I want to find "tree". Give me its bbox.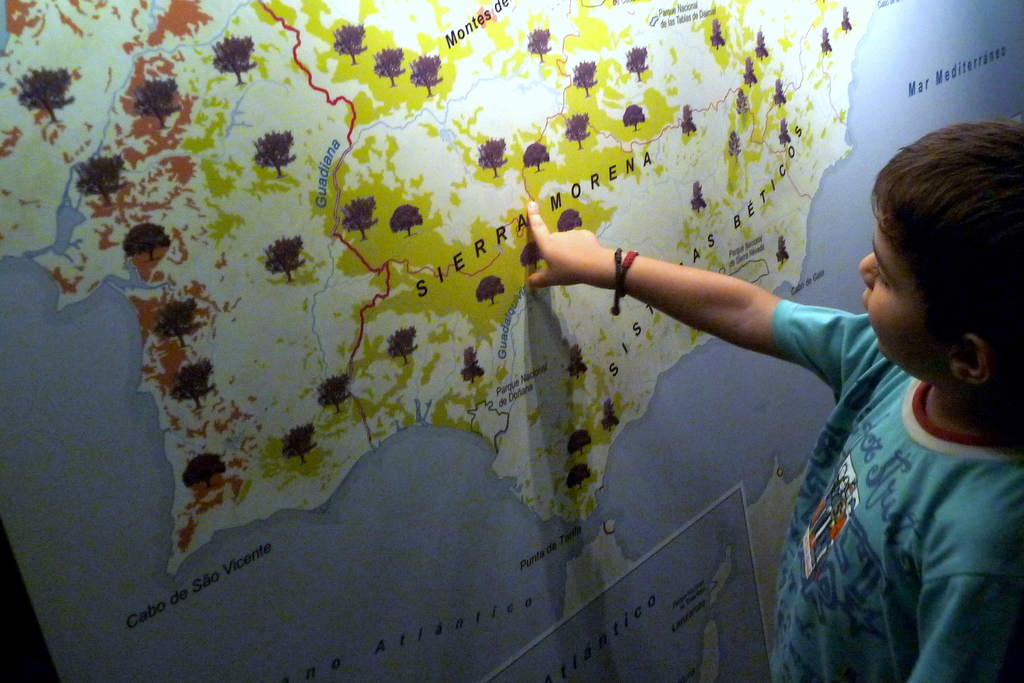
select_region(743, 57, 760, 87).
